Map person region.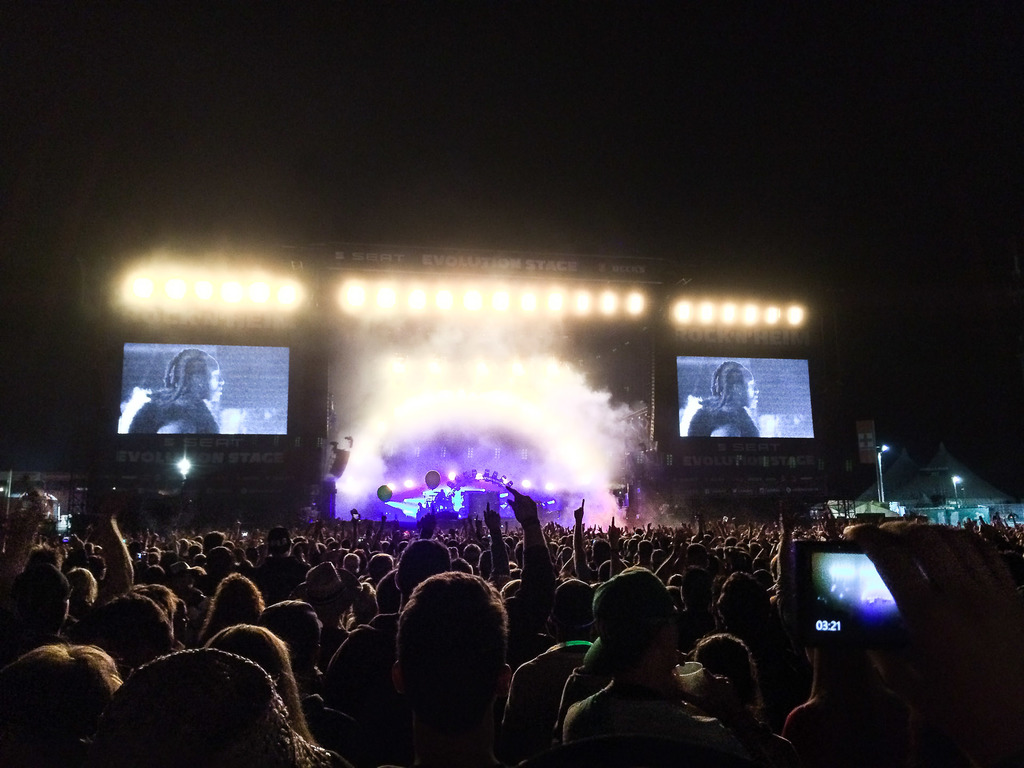
Mapped to x1=129 y1=347 x2=228 y2=437.
